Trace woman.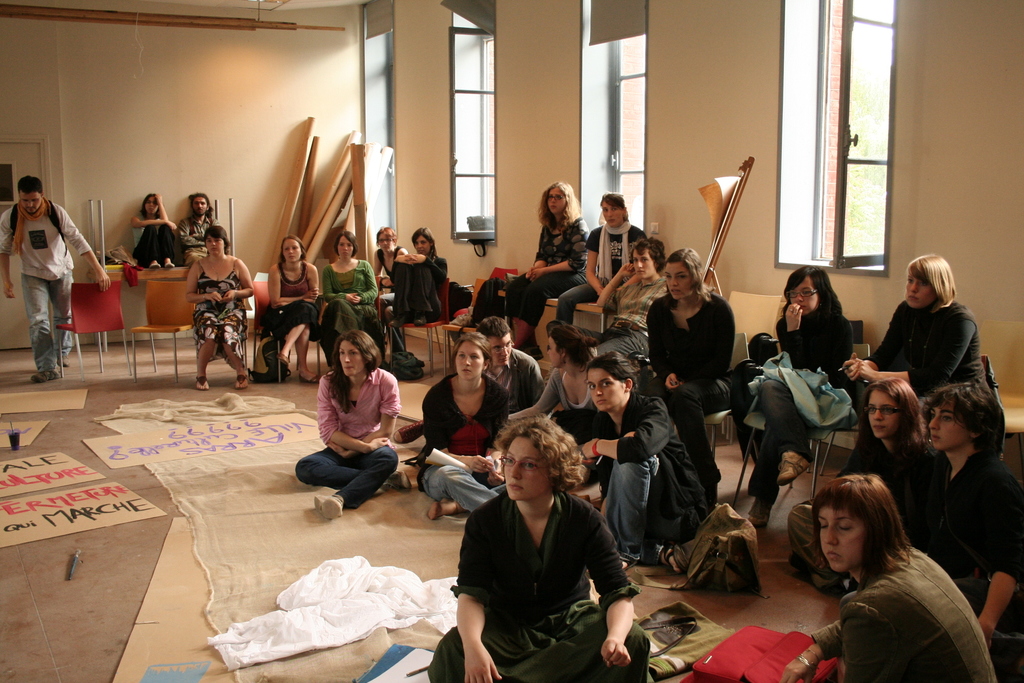
Traced to crop(184, 224, 253, 389).
